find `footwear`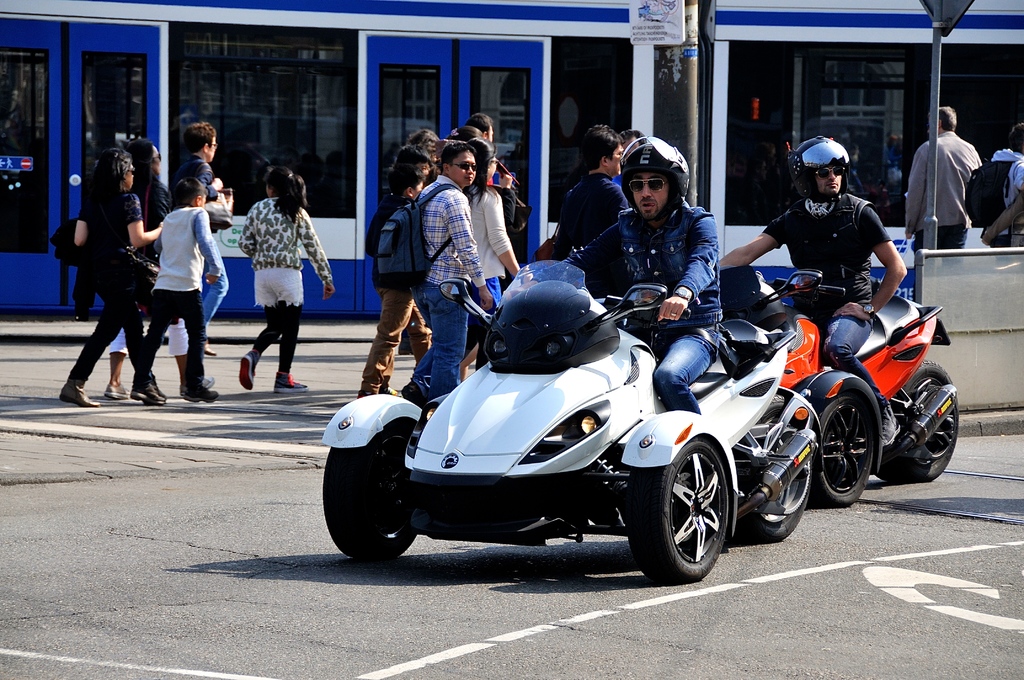
179 375 213 398
